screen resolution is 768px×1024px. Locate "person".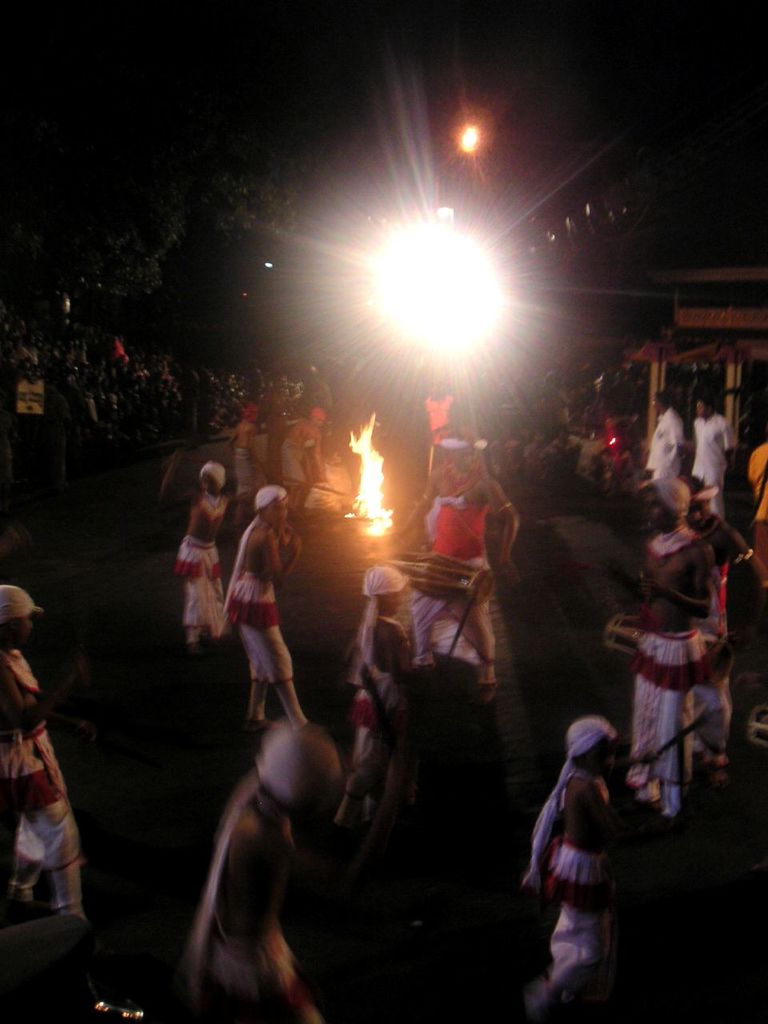
Rect(203, 452, 300, 772).
